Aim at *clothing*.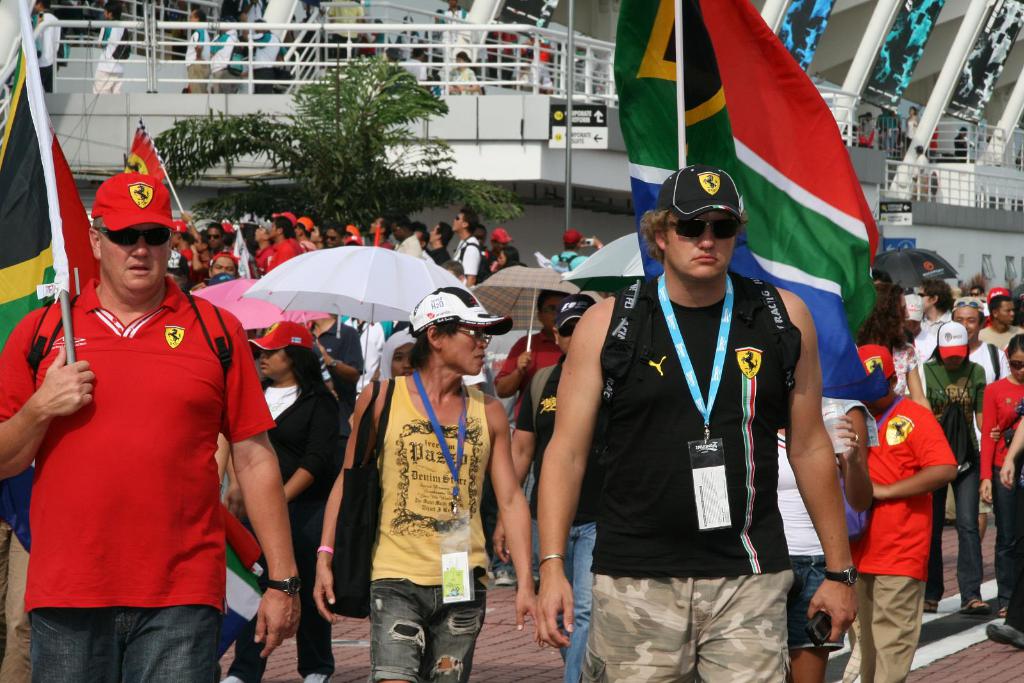
Aimed at box(974, 373, 1023, 609).
